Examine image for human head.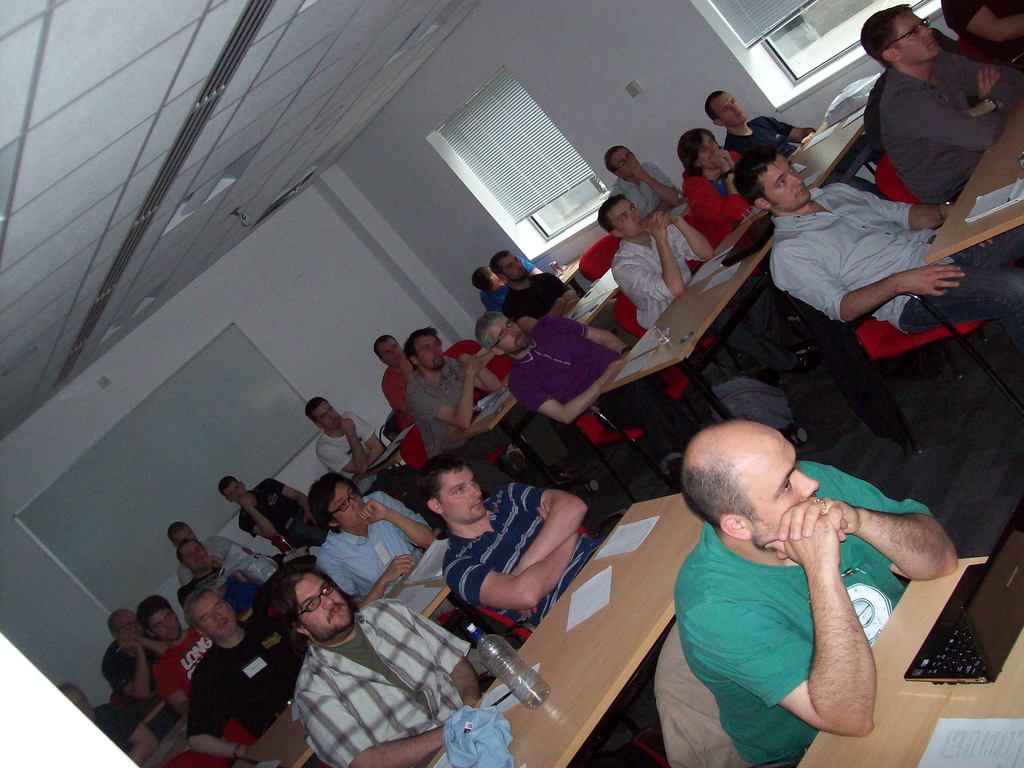
Examination result: 415/452/486/525.
